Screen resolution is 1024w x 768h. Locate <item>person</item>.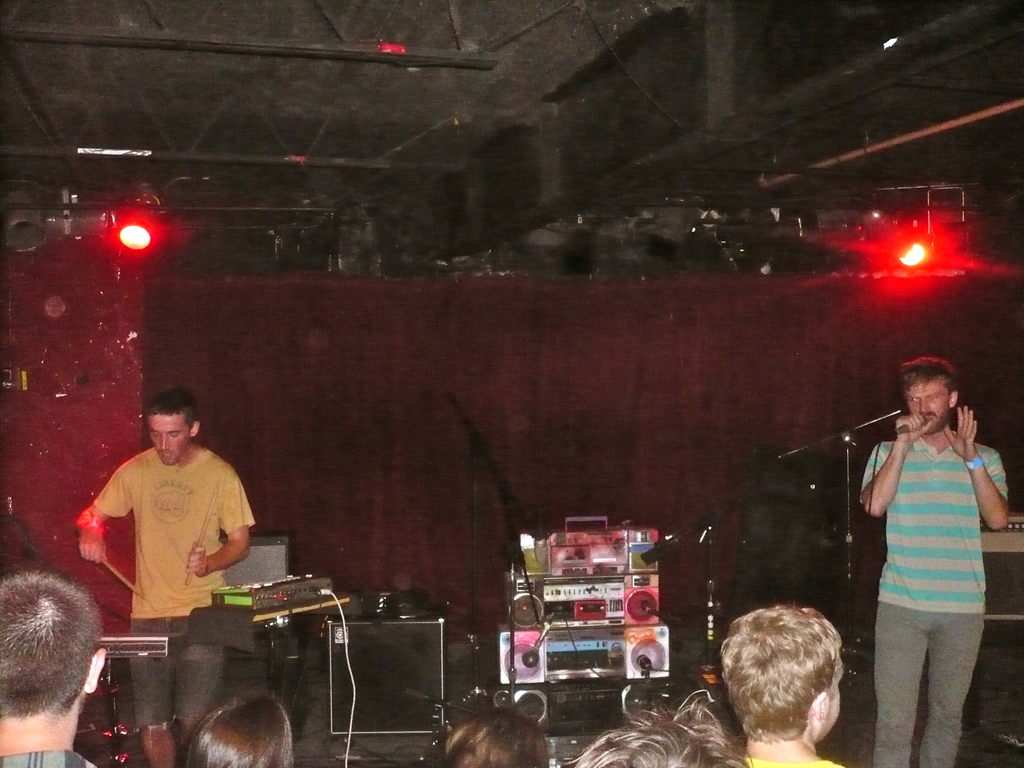
l=561, t=687, r=742, b=767.
